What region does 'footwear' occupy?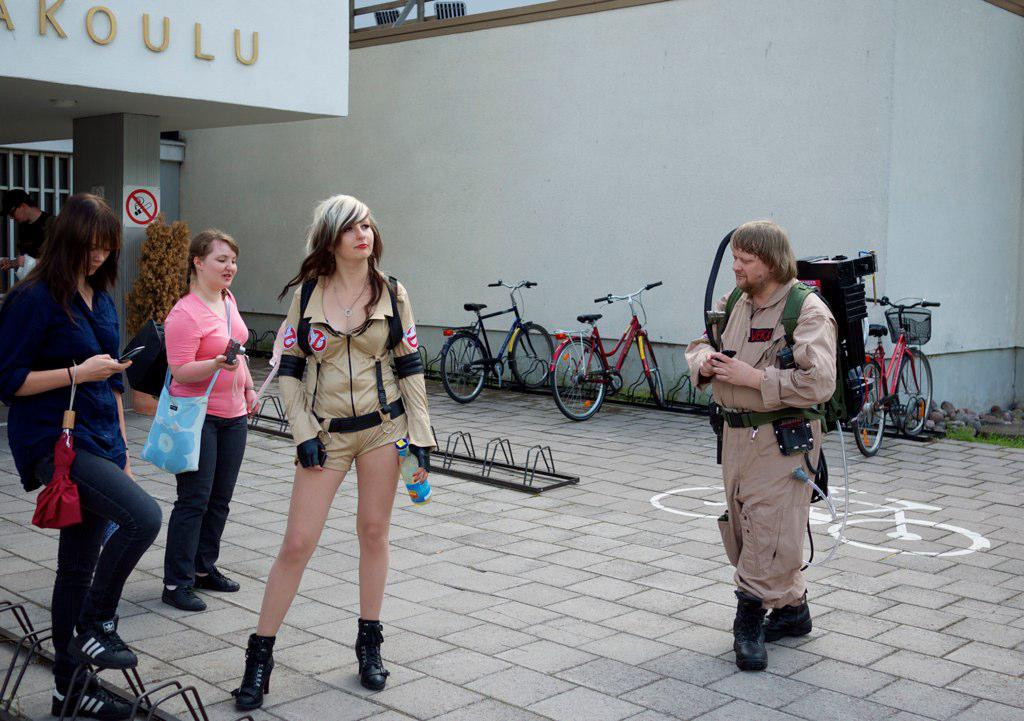
760 598 815 646.
